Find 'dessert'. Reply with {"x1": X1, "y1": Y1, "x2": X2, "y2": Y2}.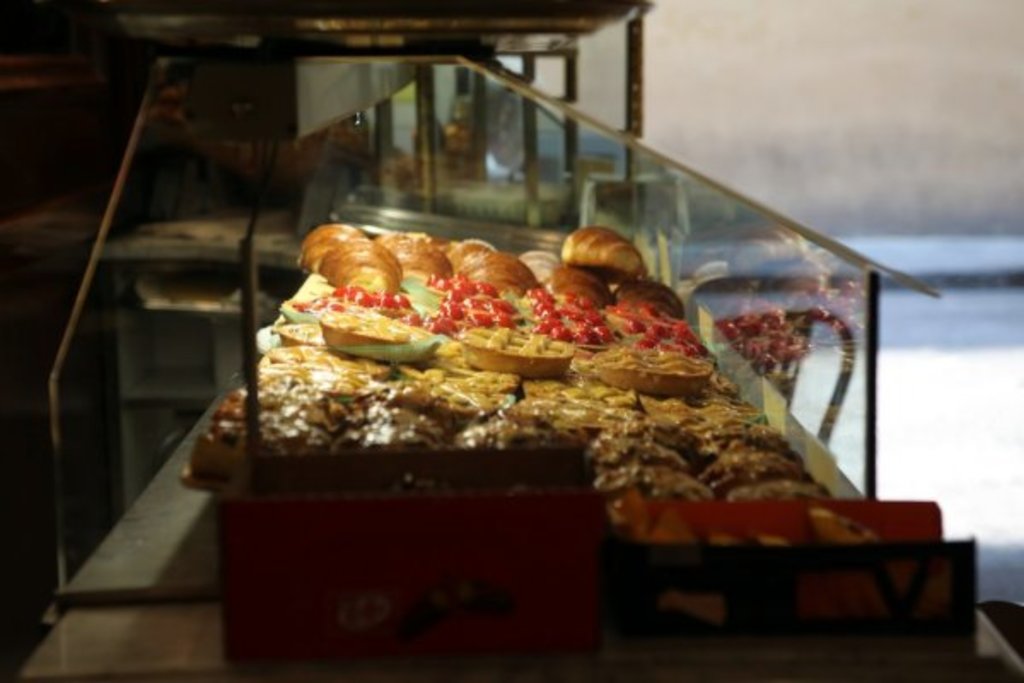
{"x1": 188, "y1": 393, "x2": 323, "y2": 466}.
